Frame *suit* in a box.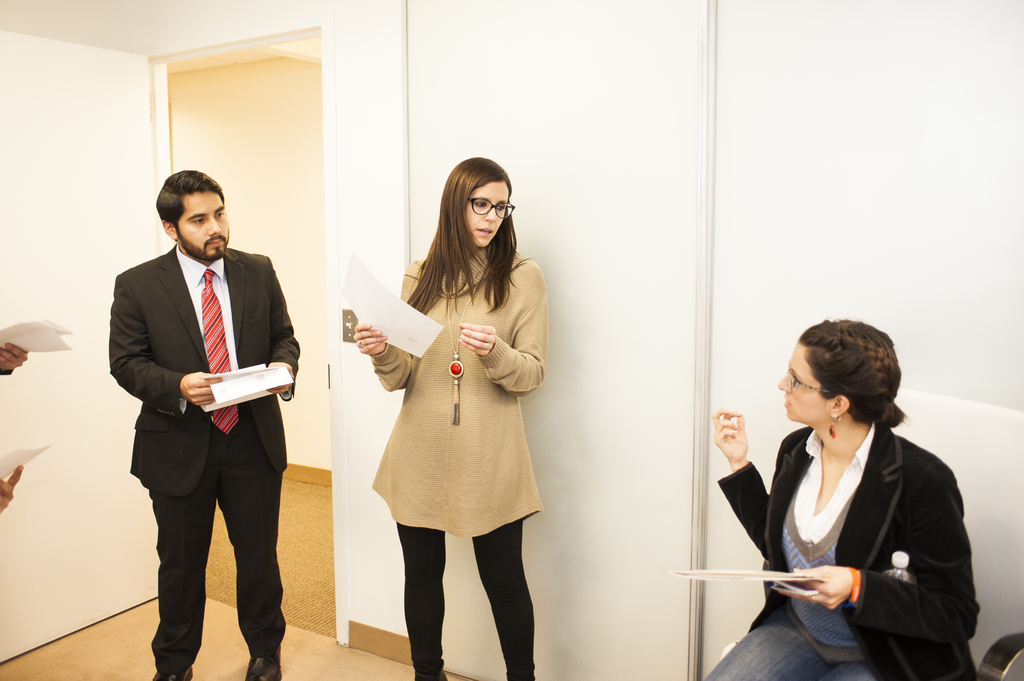
bbox=[716, 419, 981, 680].
